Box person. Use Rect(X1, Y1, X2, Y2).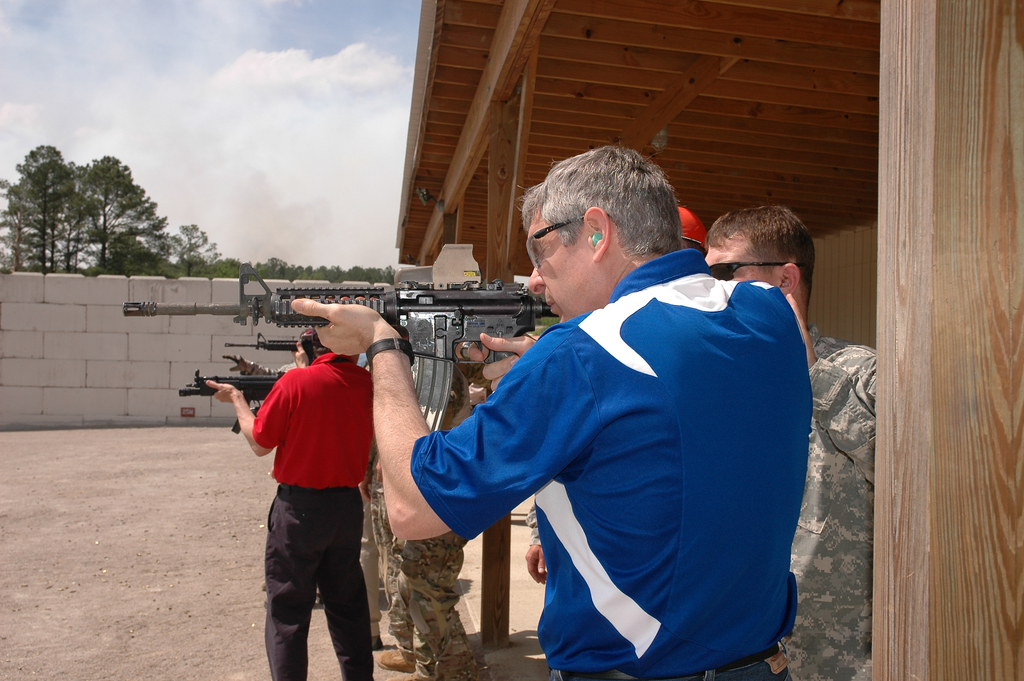
Rect(289, 144, 806, 680).
